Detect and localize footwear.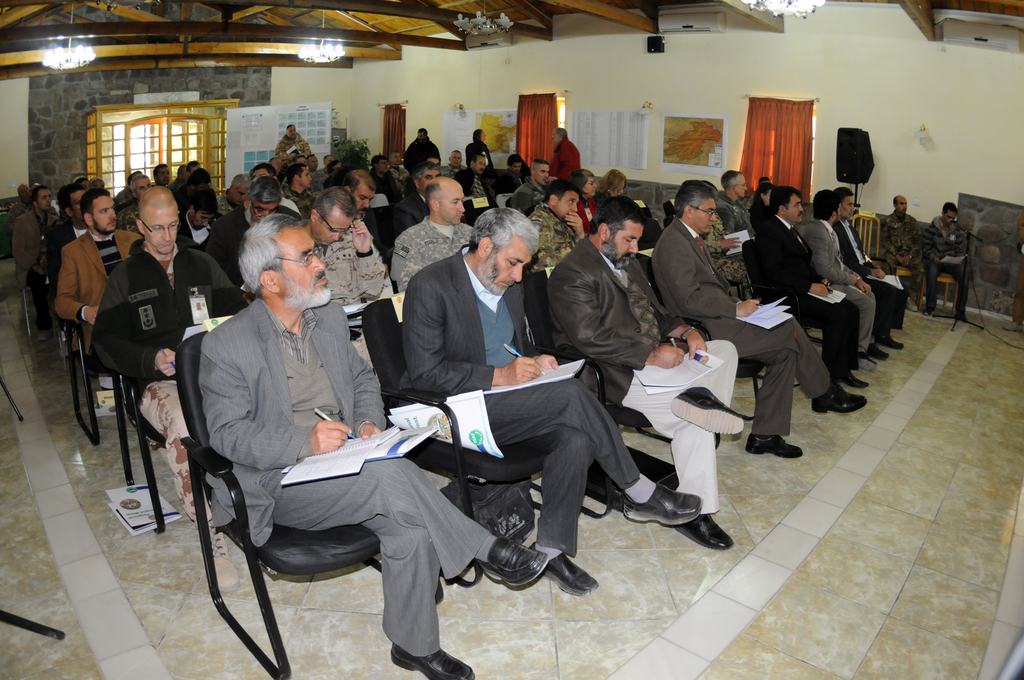
Localized at x1=860, y1=352, x2=879, y2=371.
